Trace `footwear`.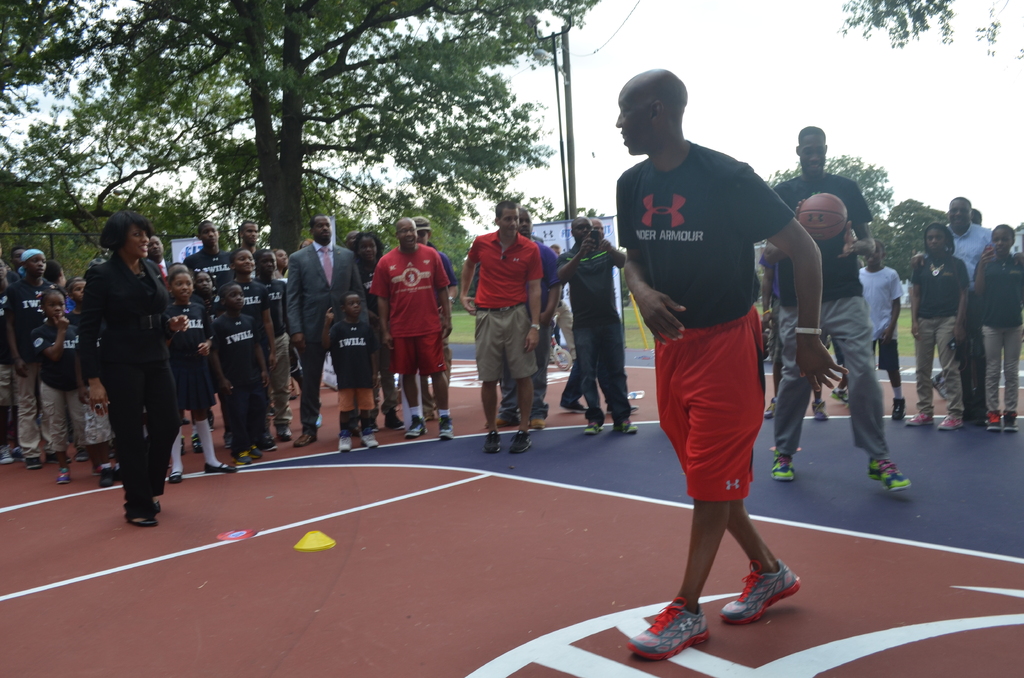
Traced to (905, 409, 934, 425).
